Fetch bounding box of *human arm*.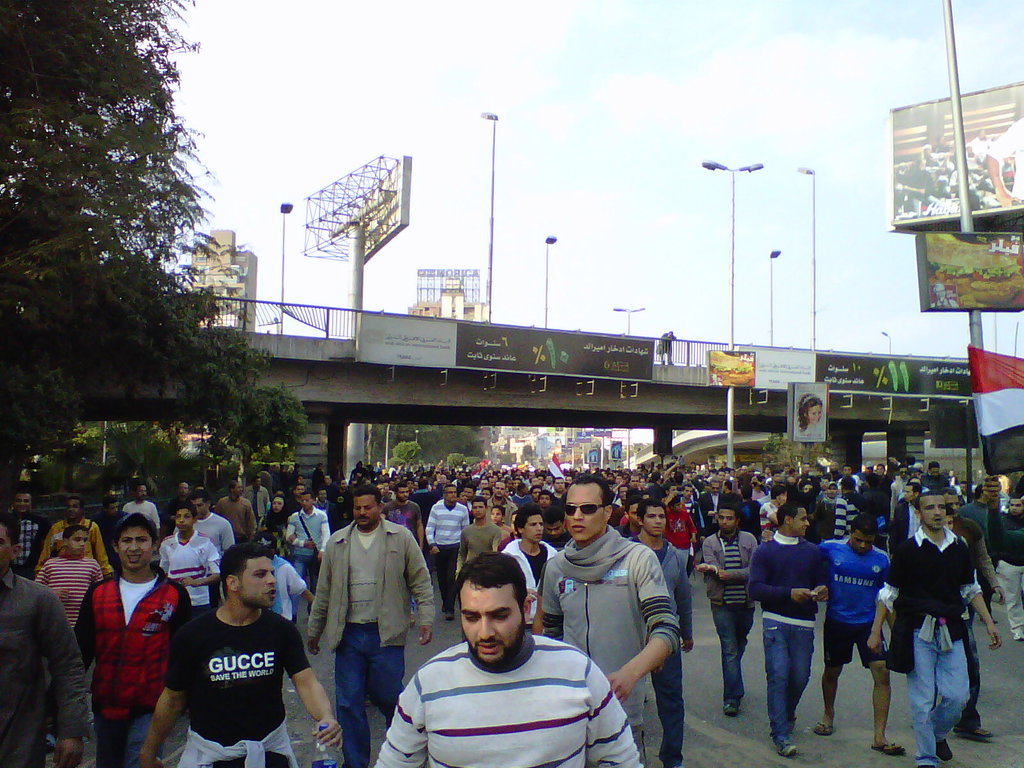
Bbox: BBox(72, 591, 99, 684).
